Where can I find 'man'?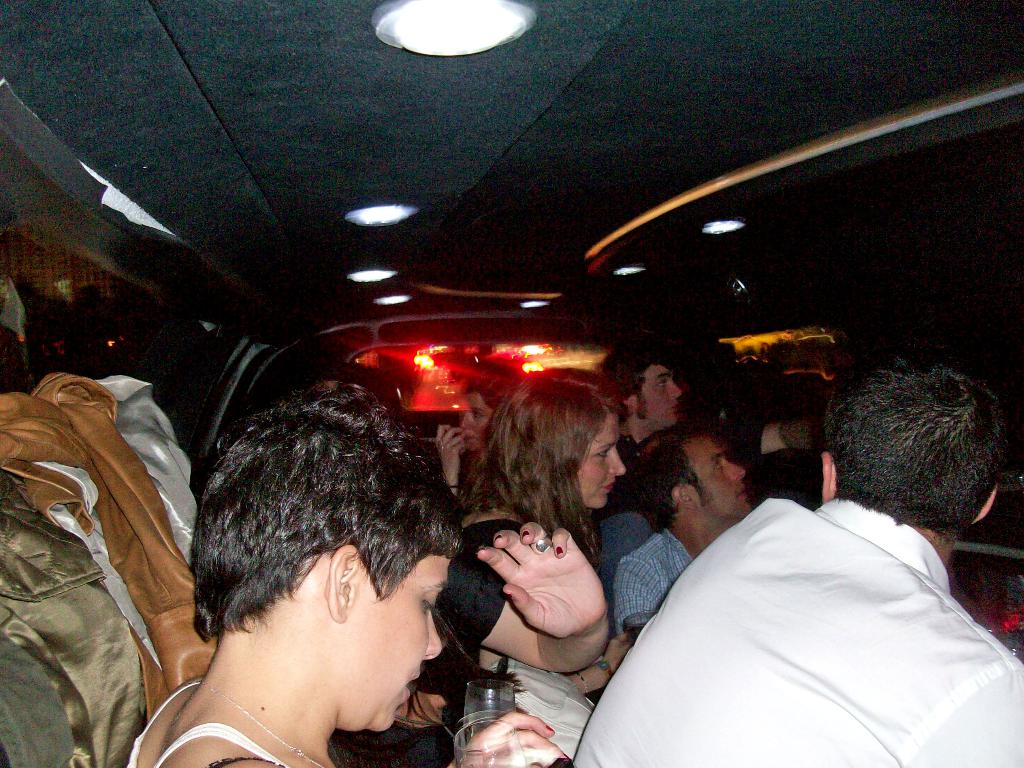
You can find it at <region>615, 425, 750, 638</region>.
